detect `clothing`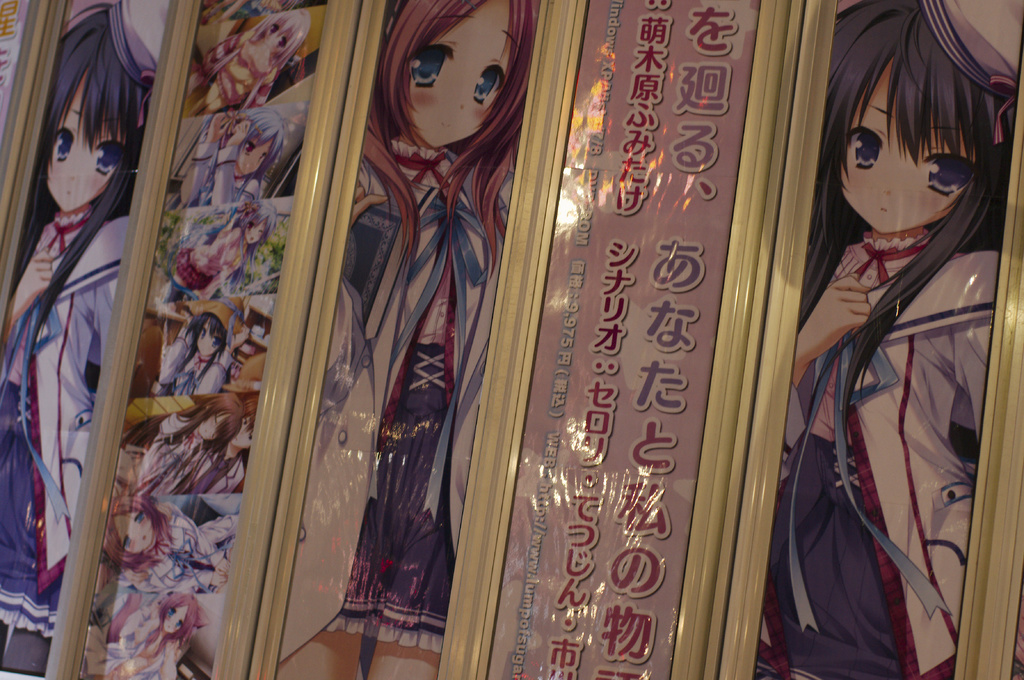
rect(0, 201, 124, 639)
